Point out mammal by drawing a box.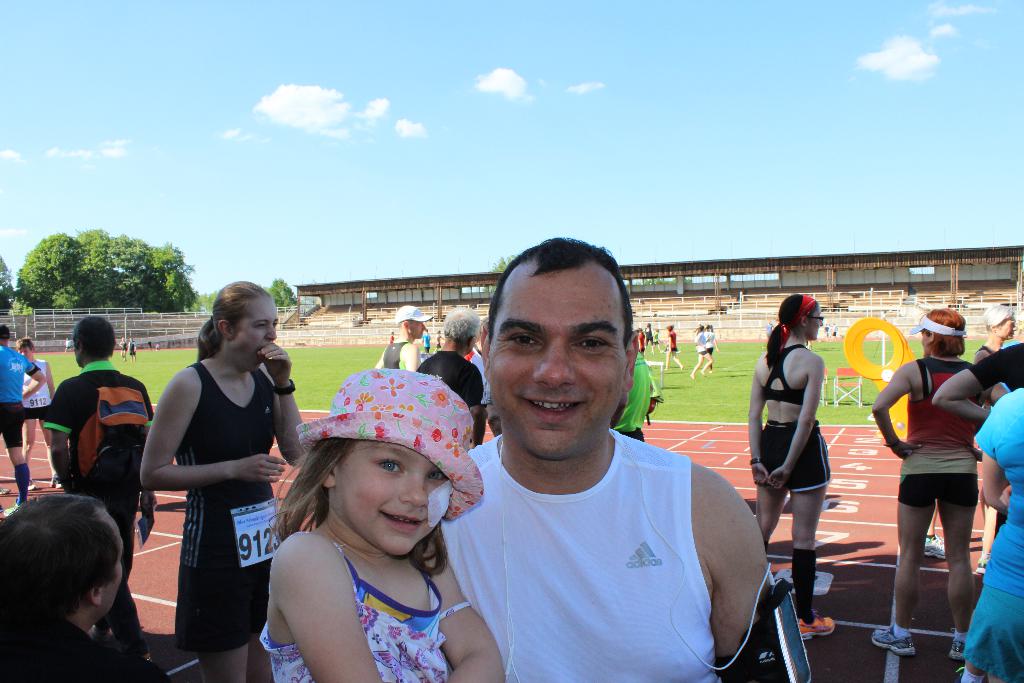
[691,322,712,379].
